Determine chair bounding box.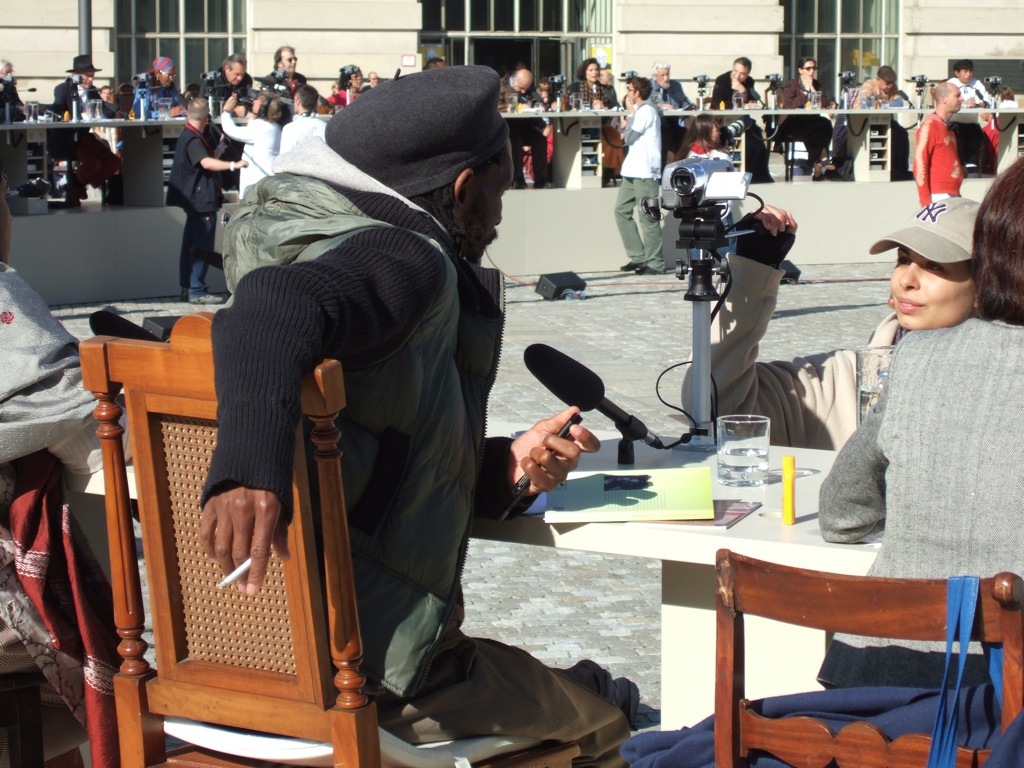
Determined: (left=0, top=614, right=95, bottom=767).
